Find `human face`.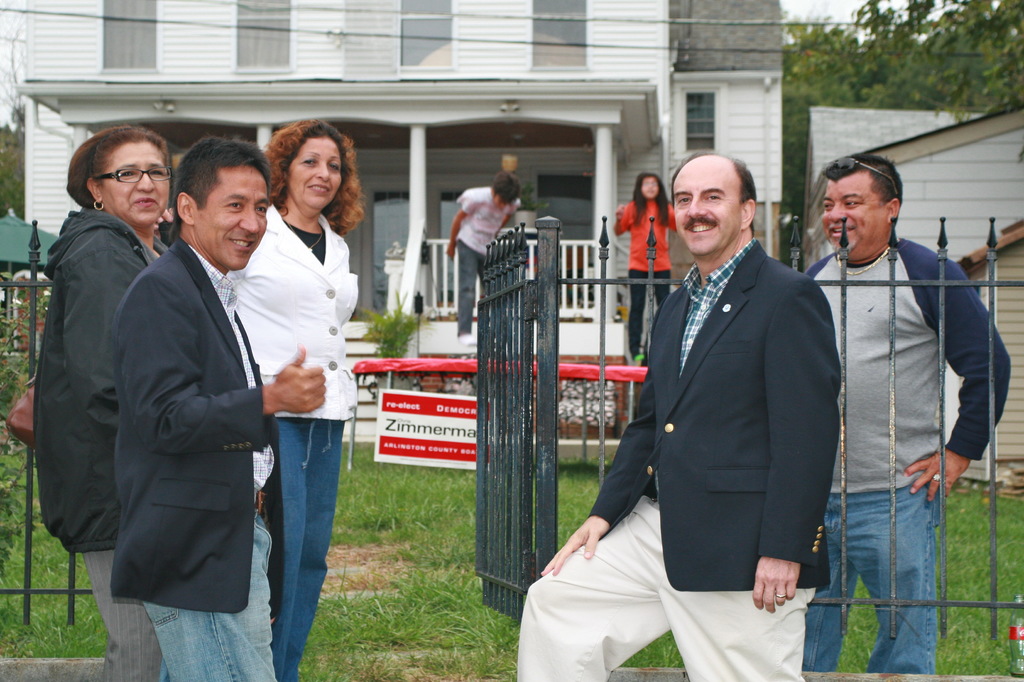
97 138 172 229.
